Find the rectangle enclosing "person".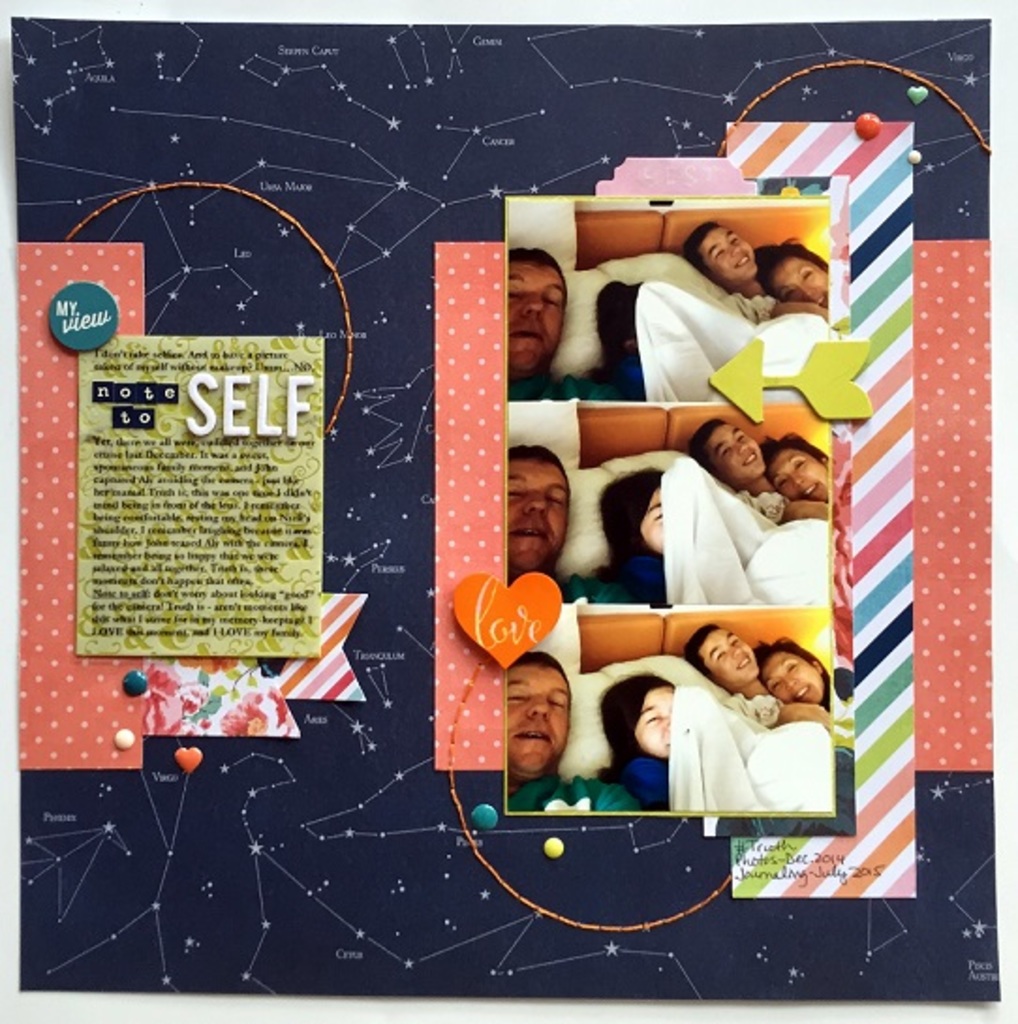
(left=601, top=669, right=674, bottom=812).
